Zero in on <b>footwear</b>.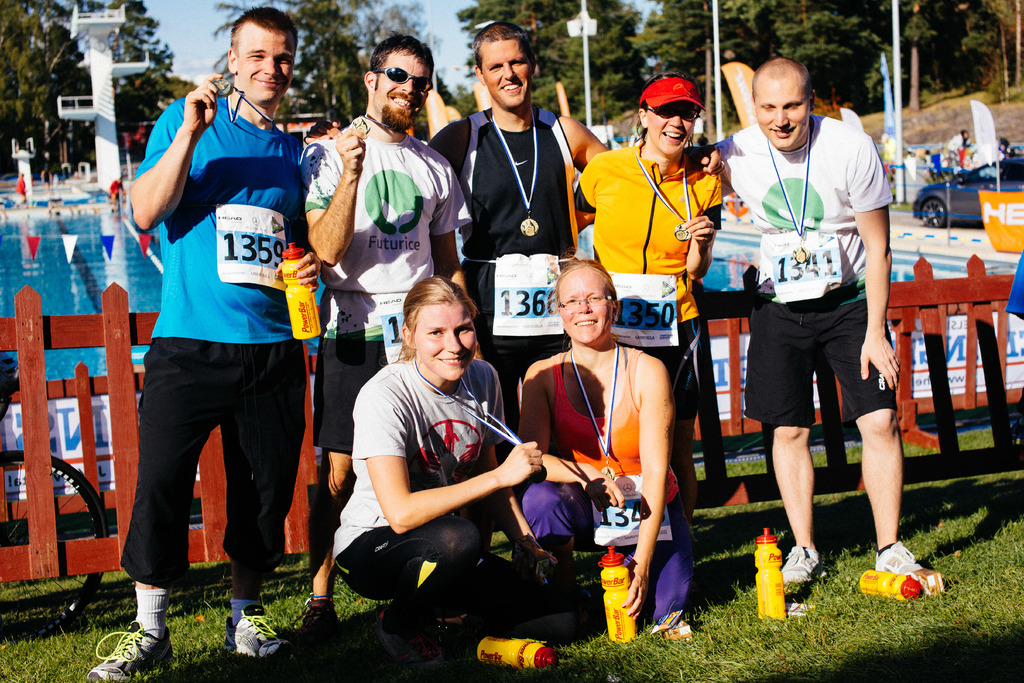
Zeroed in: (877, 540, 923, 580).
